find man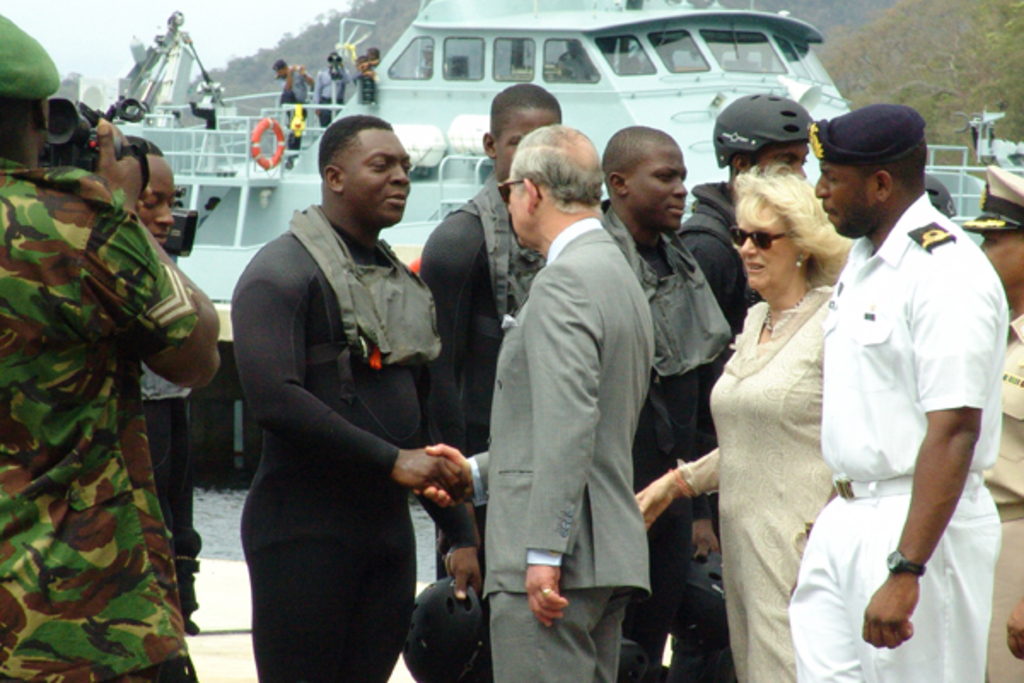
[591, 123, 729, 680]
